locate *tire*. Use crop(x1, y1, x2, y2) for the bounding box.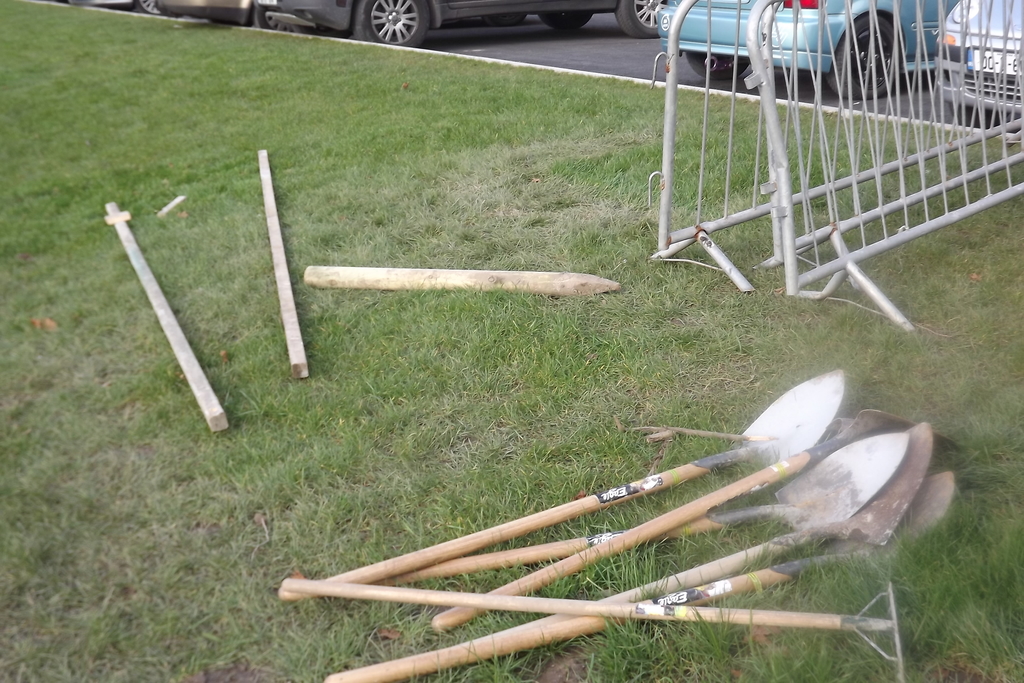
crop(822, 15, 902, 99).
